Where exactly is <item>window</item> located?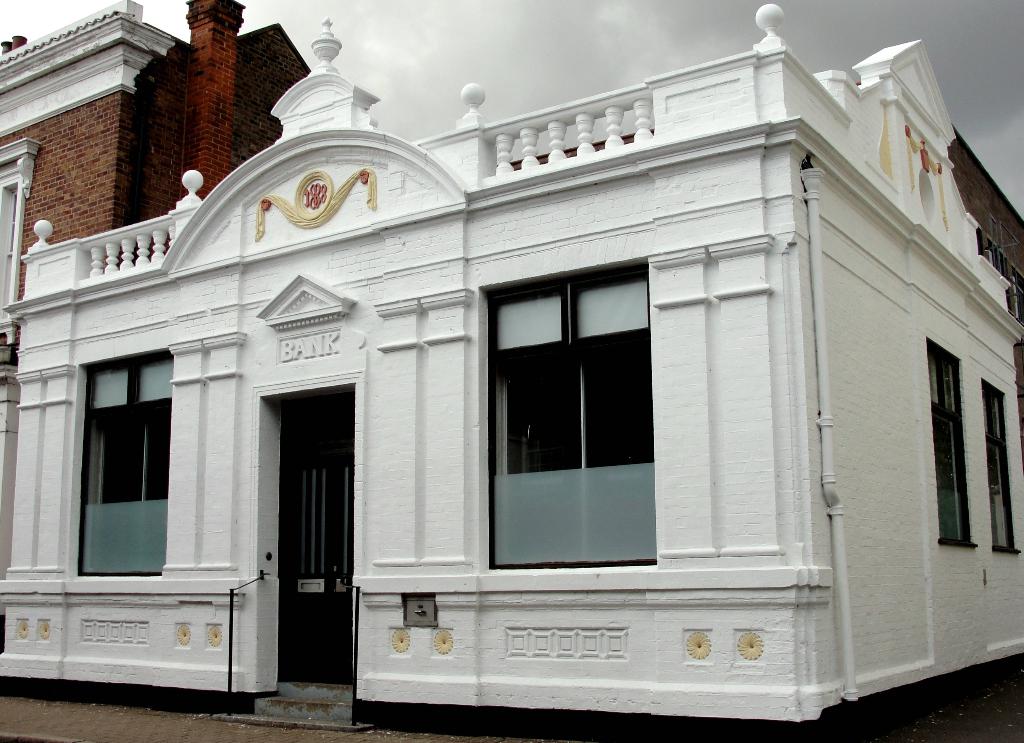
Its bounding box is {"x1": 983, "y1": 379, "x2": 1018, "y2": 555}.
